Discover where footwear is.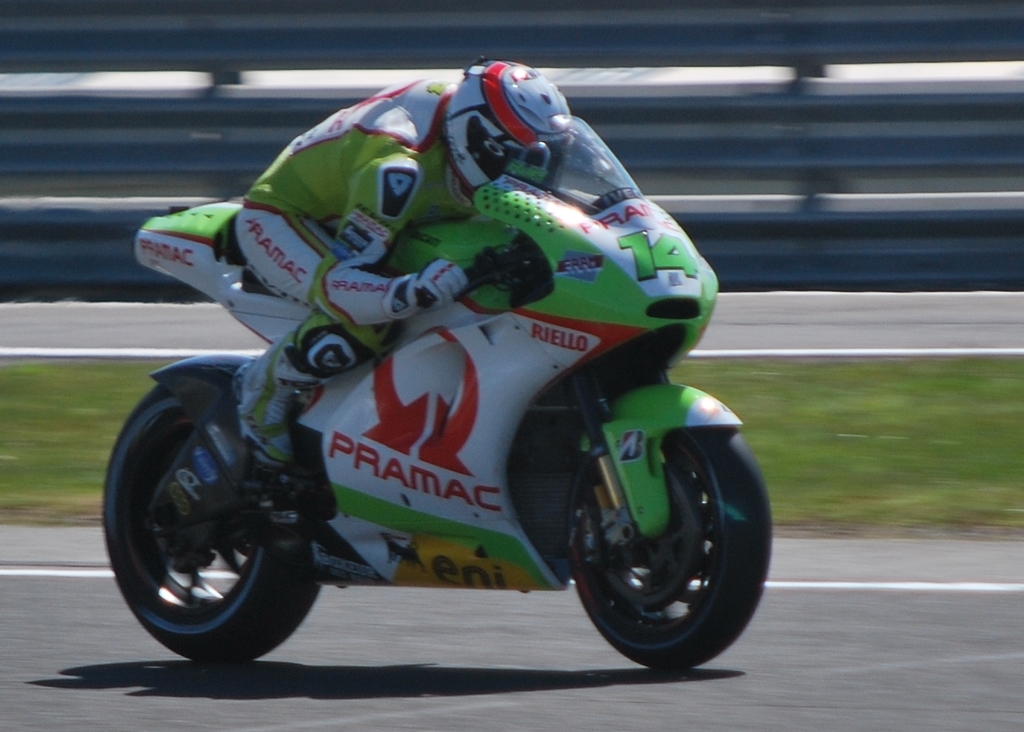
Discovered at box=[230, 361, 293, 466].
